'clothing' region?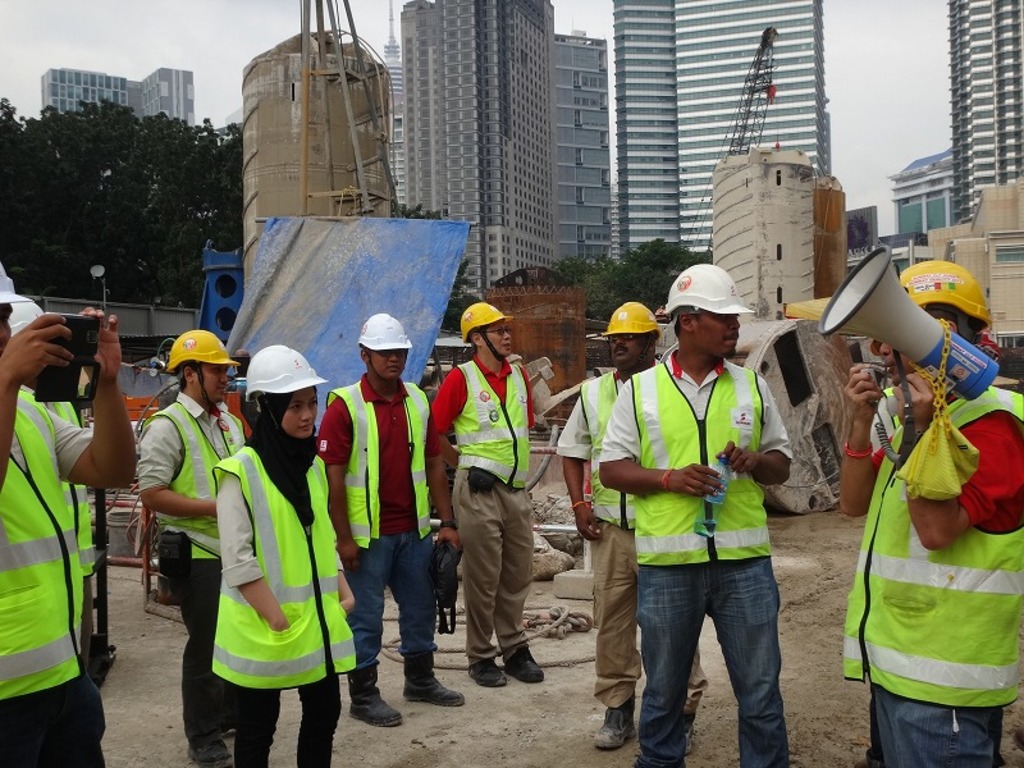
crop(316, 365, 443, 682)
